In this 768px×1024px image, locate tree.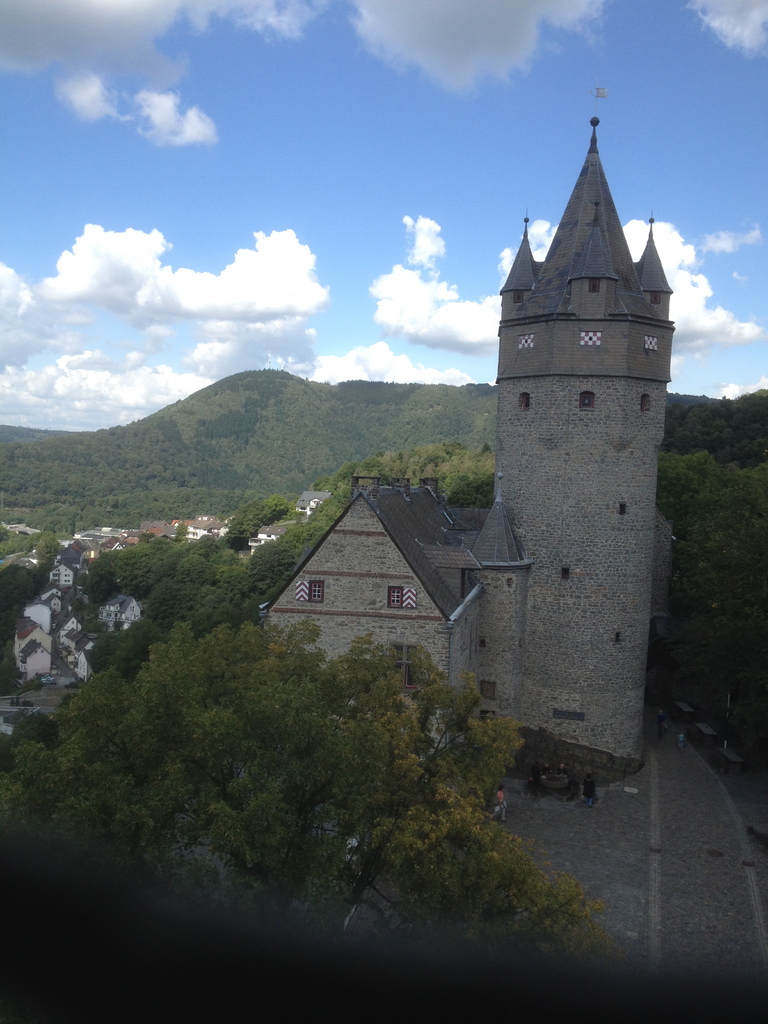
Bounding box: [35,604,602,911].
